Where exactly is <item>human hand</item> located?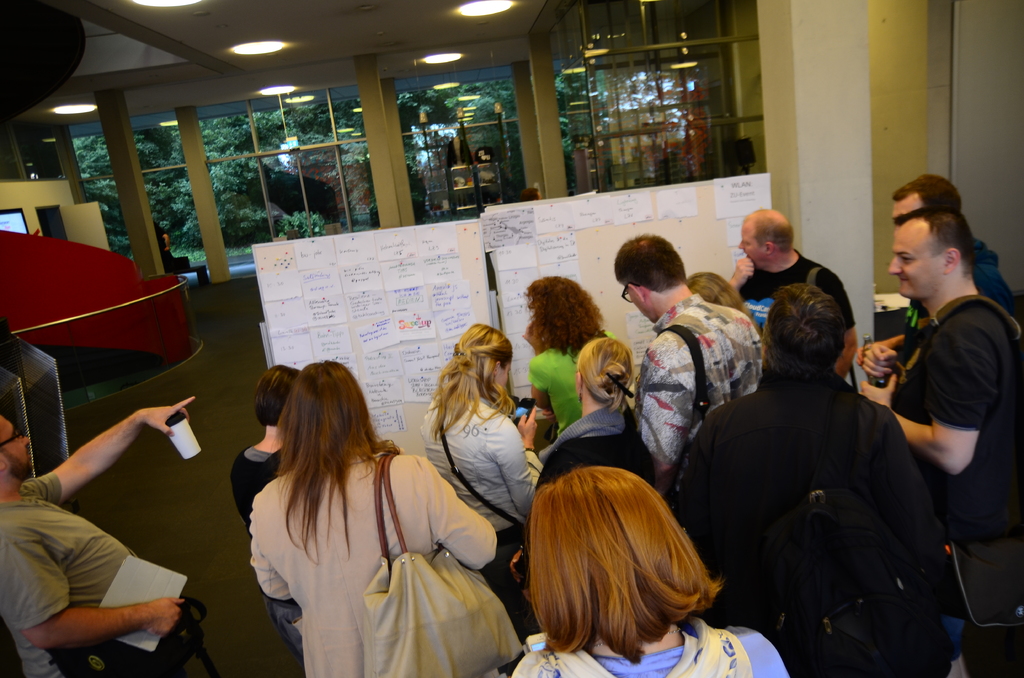
Its bounding box is <box>519,316,544,355</box>.
